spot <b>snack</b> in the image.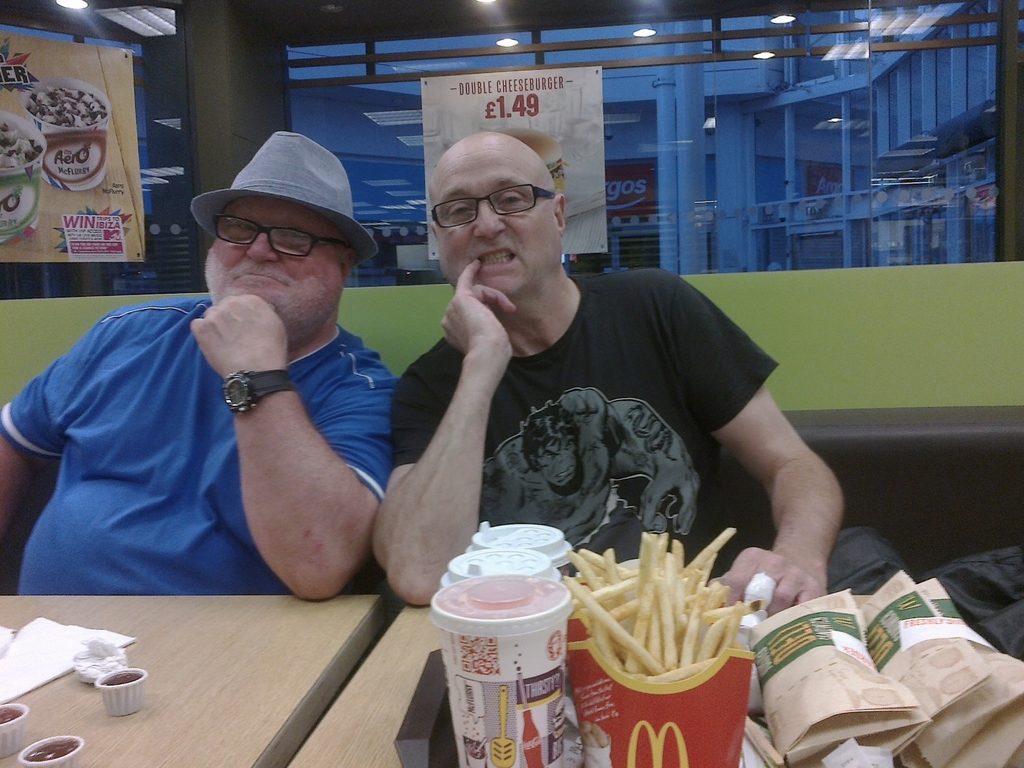
<b>snack</b> found at 574 538 774 736.
